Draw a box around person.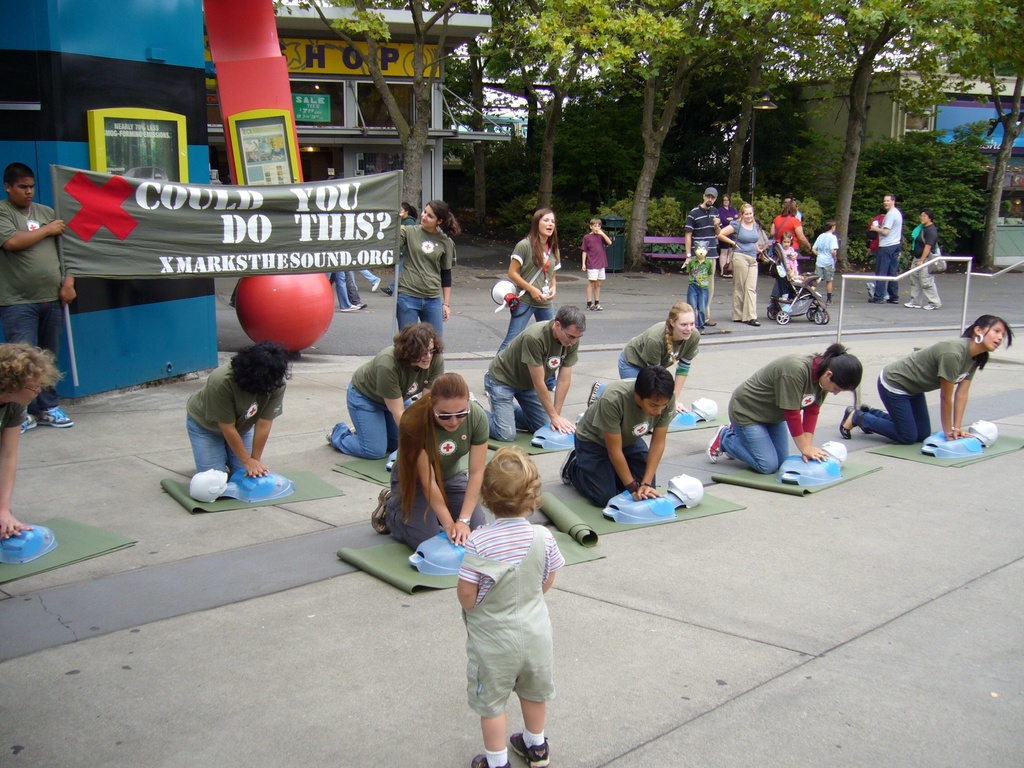
384:200:419:297.
